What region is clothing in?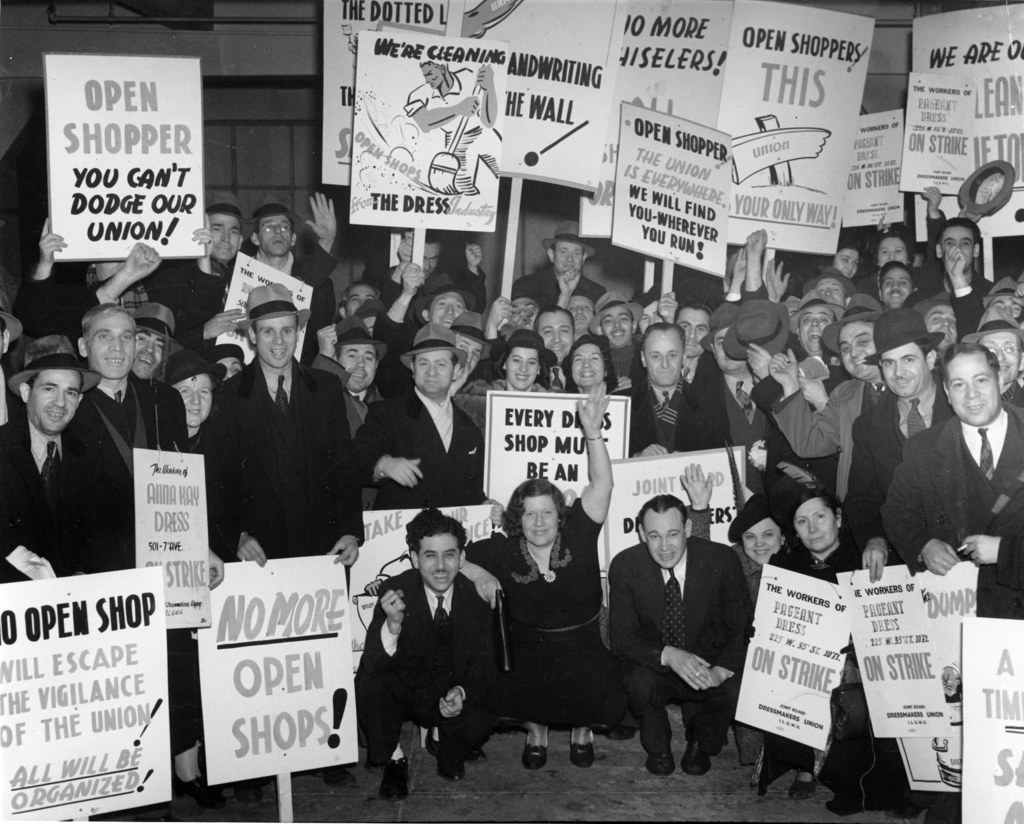
BBox(471, 502, 603, 722).
